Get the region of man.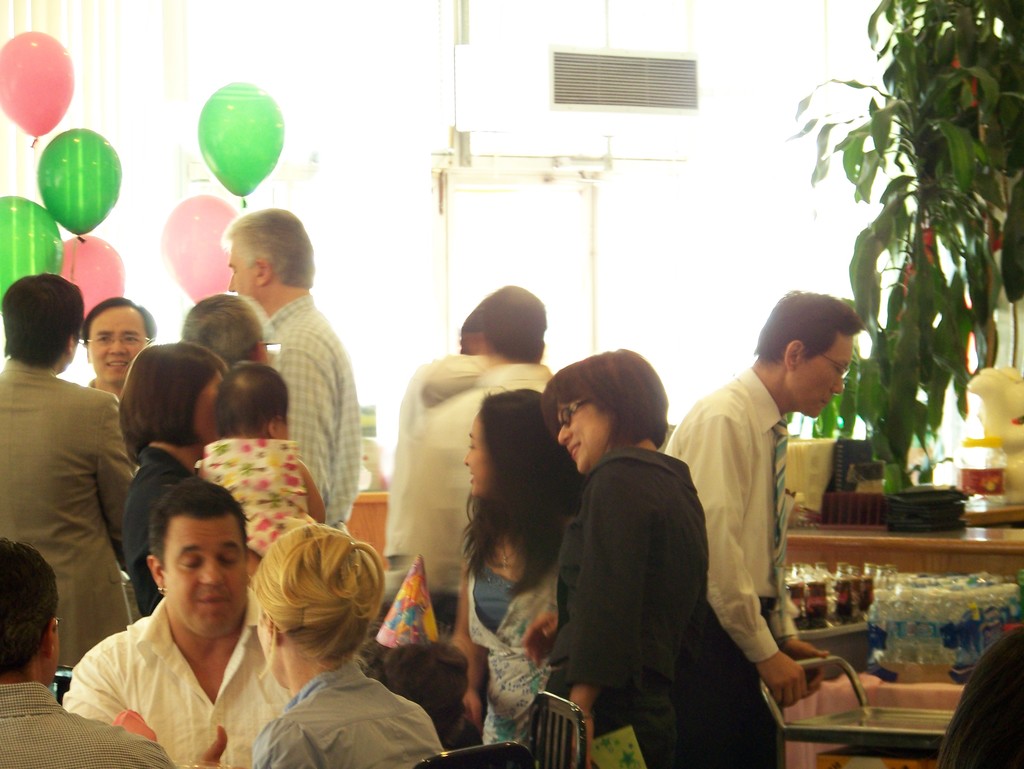
(224,204,360,533).
